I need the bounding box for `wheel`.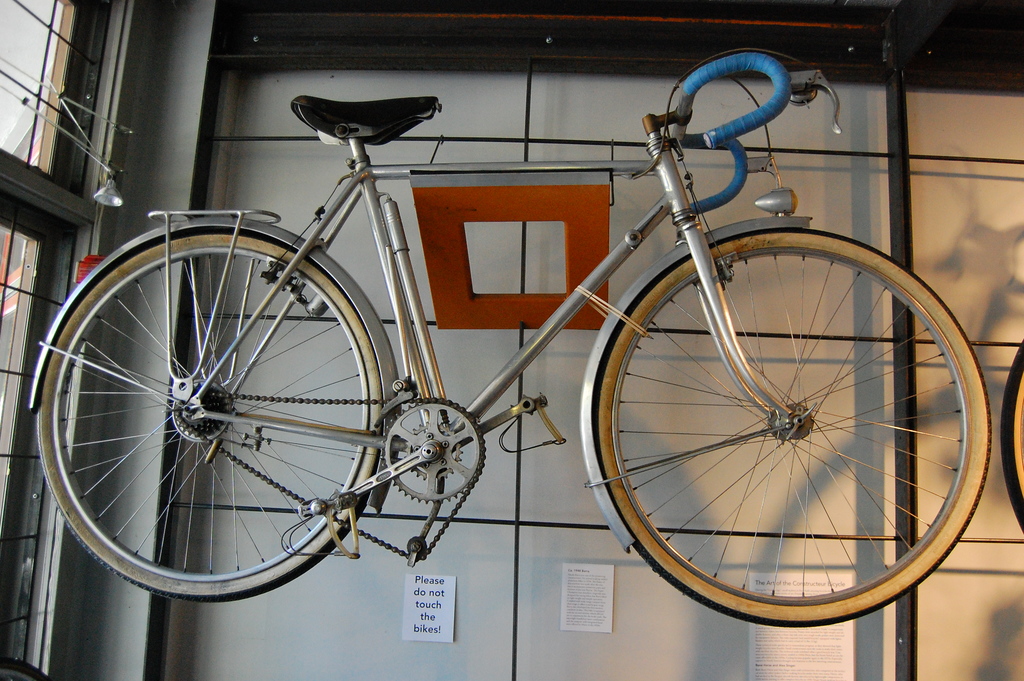
Here it is: Rect(168, 369, 236, 436).
